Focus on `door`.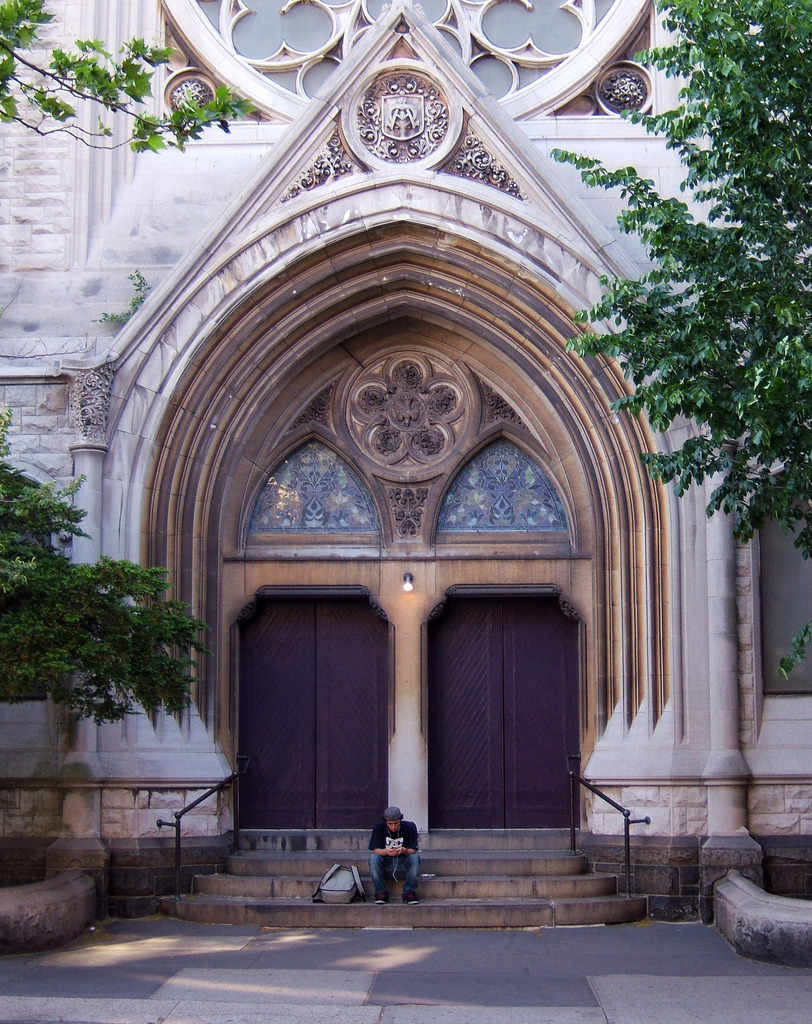
Focused at 418:578:587:856.
